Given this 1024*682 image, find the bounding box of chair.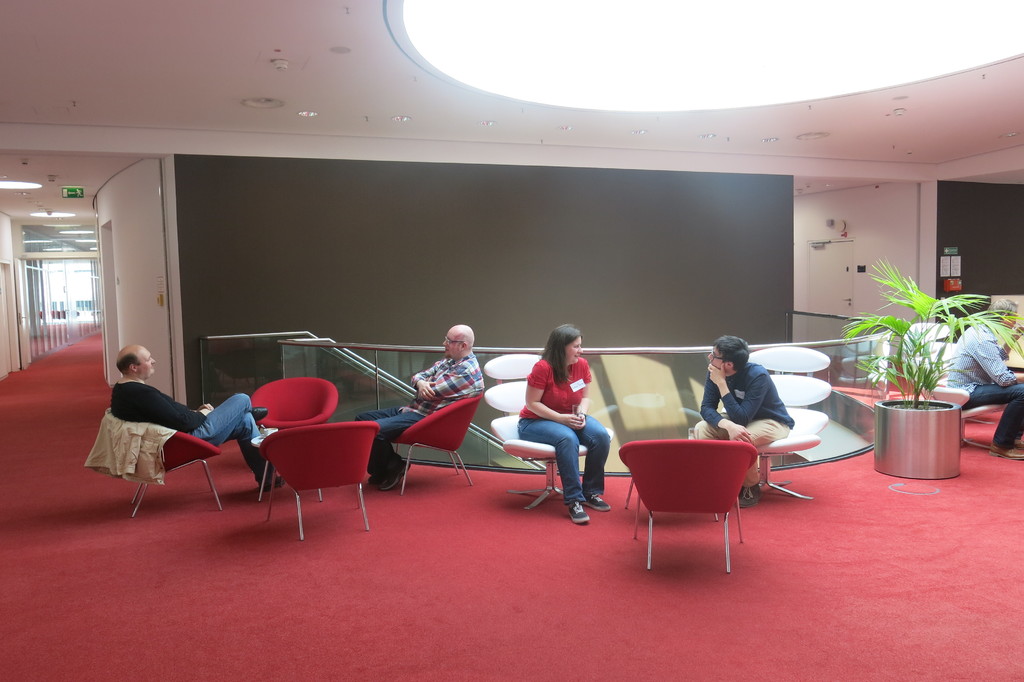
l=897, t=323, r=1018, b=456.
